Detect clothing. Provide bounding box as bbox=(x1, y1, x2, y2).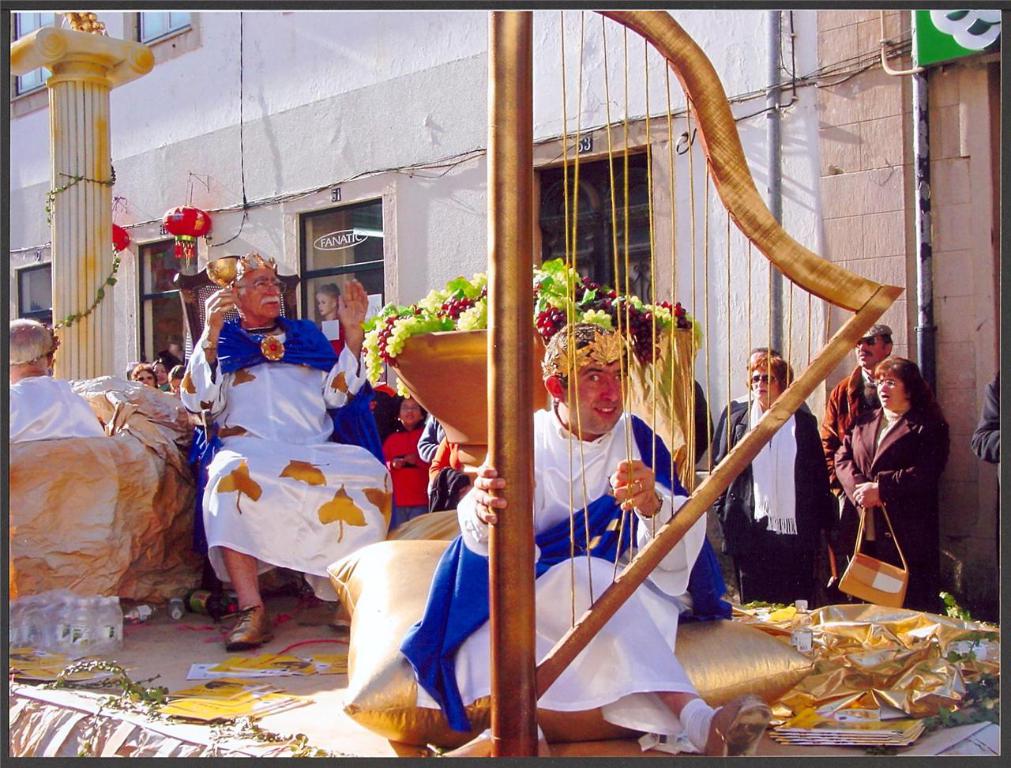
bbox=(7, 370, 110, 449).
